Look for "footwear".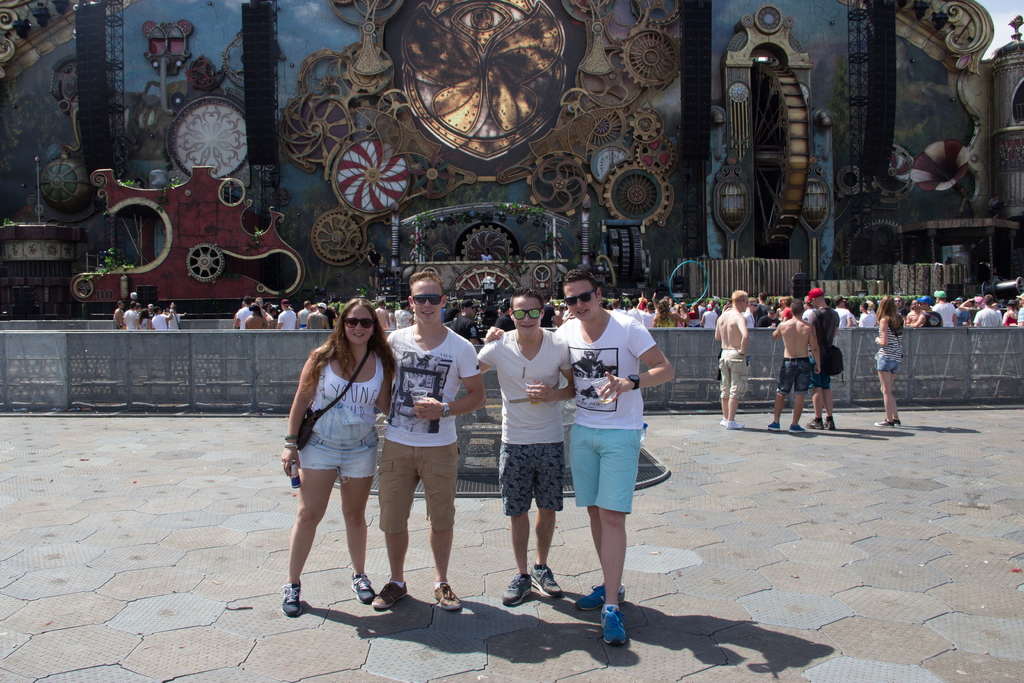
Found: [left=348, top=572, right=376, bottom=604].
